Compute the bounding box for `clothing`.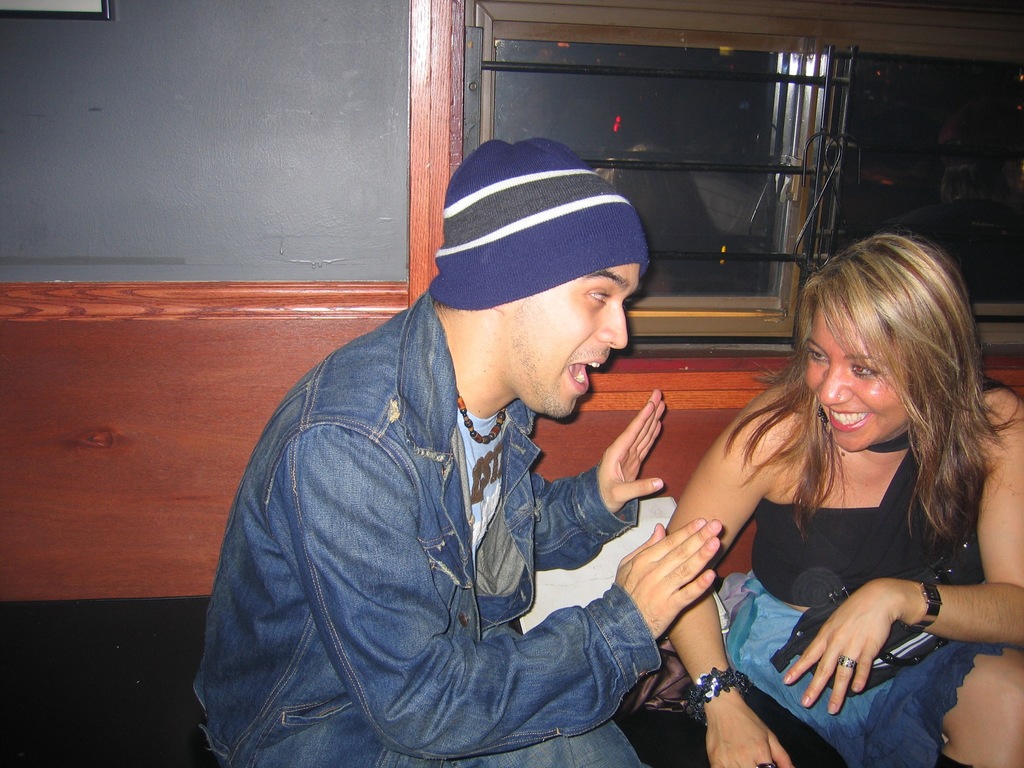
detection(215, 268, 713, 753).
